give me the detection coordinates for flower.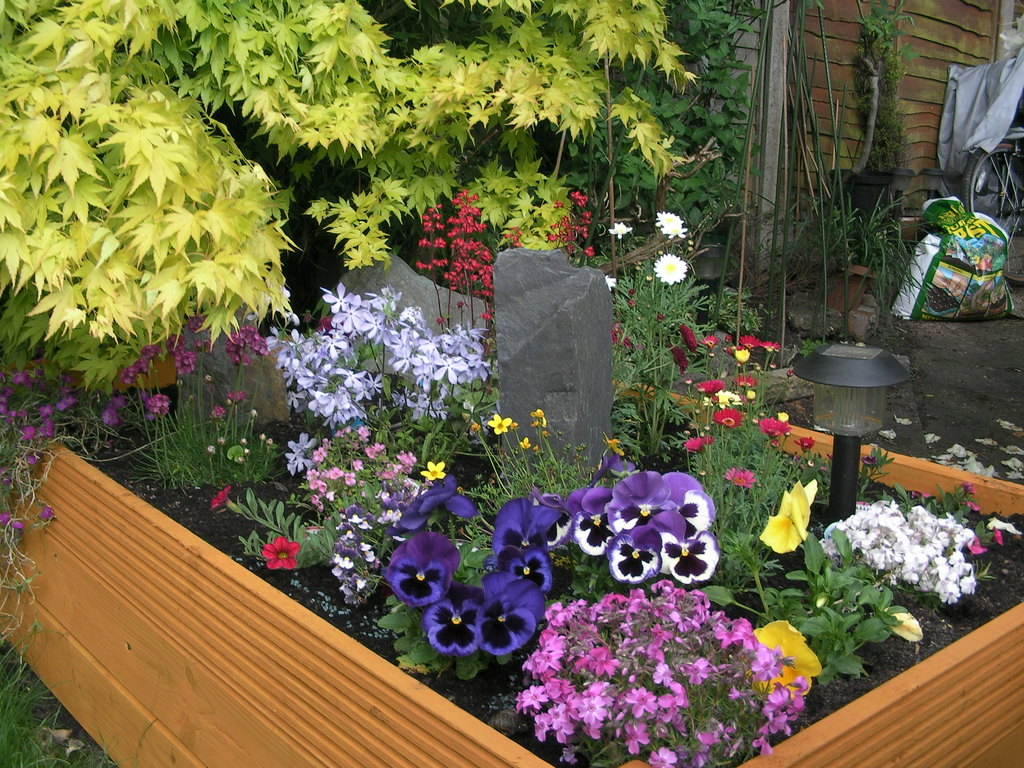
<region>705, 331, 717, 351</region>.
